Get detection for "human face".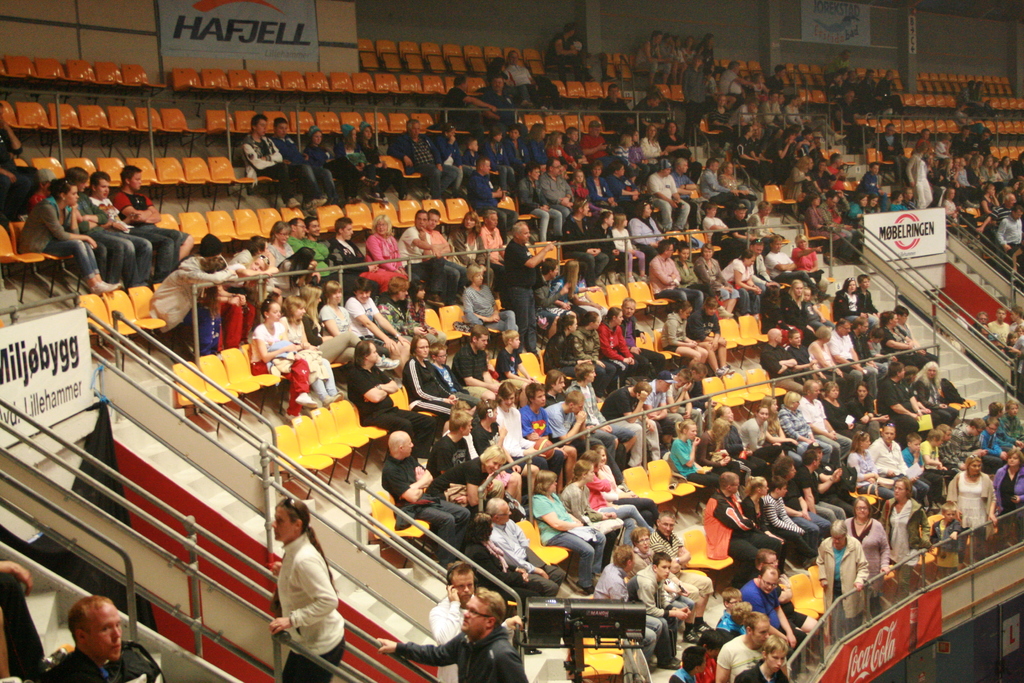
Detection: (990, 187, 996, 192).
